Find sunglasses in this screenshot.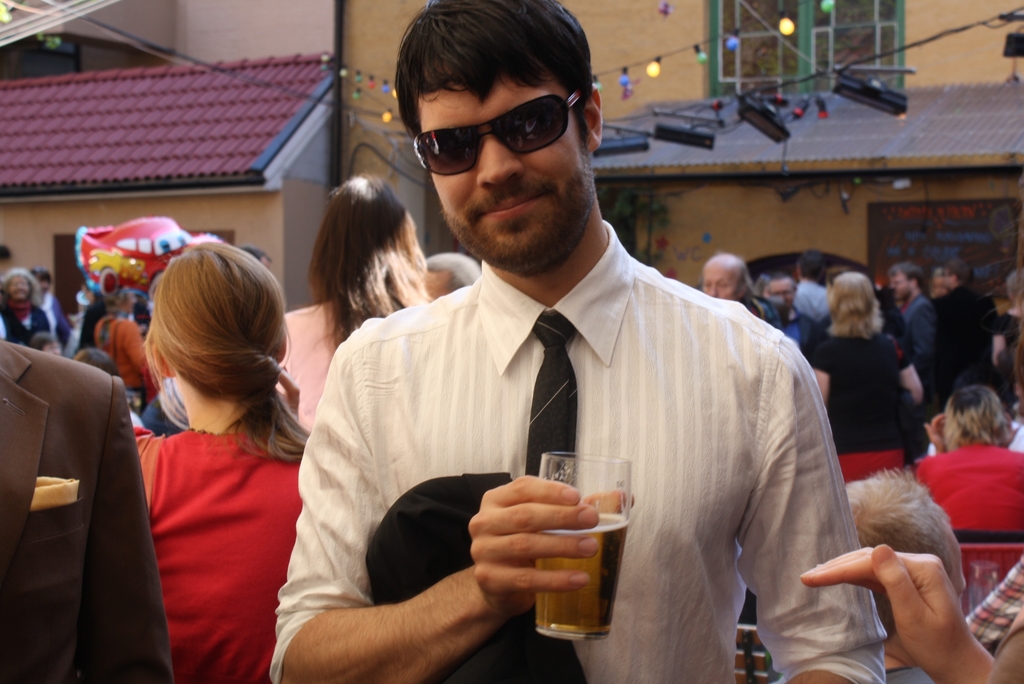
The bounding box for sunglasses is region(413, 91, 583, 175).
